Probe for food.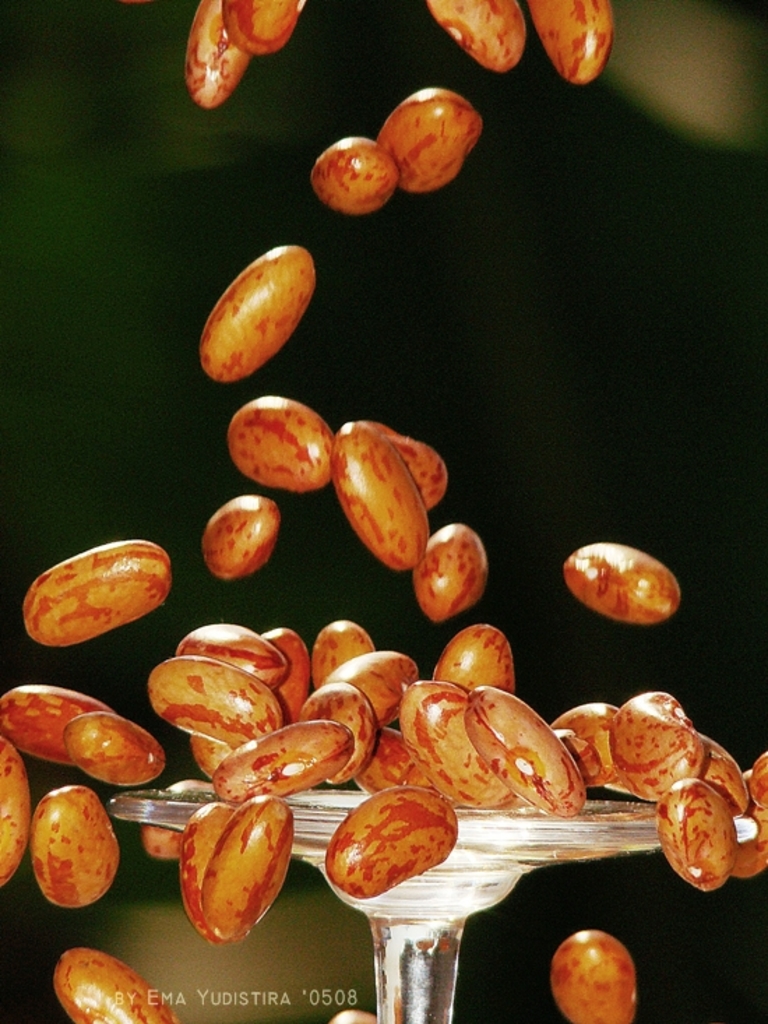
Probe result: 197/242/318/387.
